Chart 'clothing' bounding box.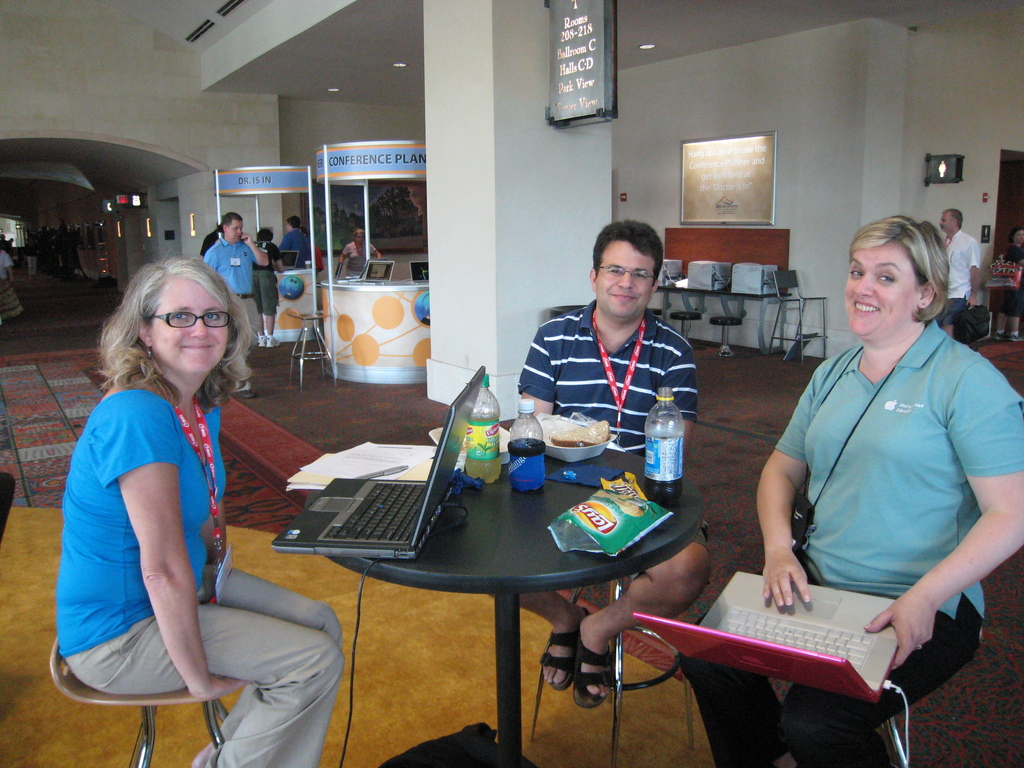
Charted: l=681, t=319, r=1023, b=767.
